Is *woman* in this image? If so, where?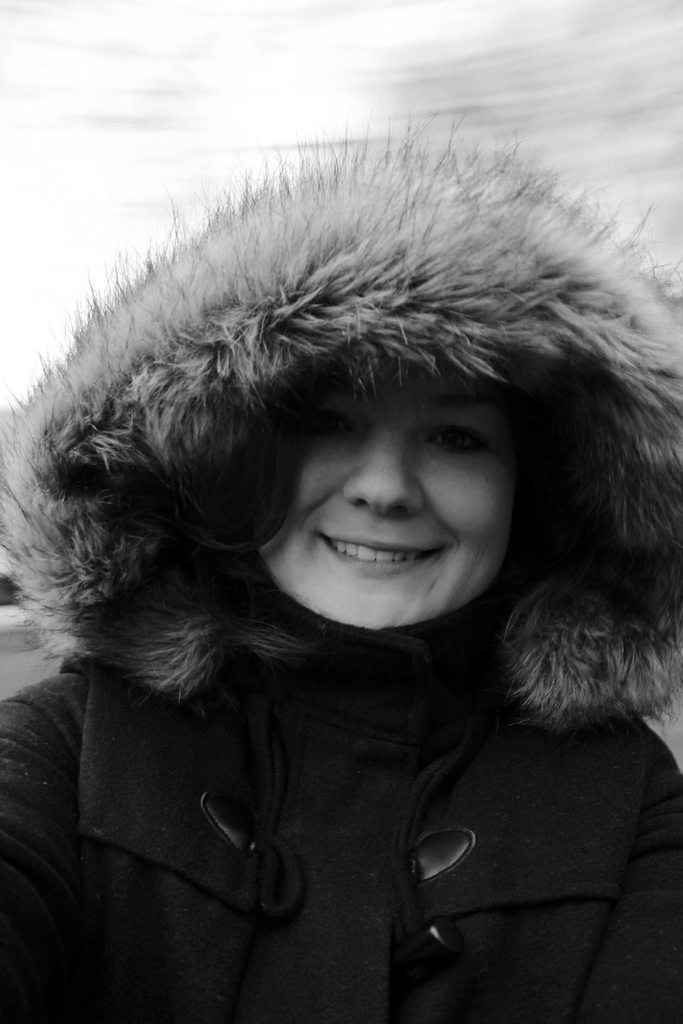
Yes, at bbox=(0, 154, 682, 1023).
